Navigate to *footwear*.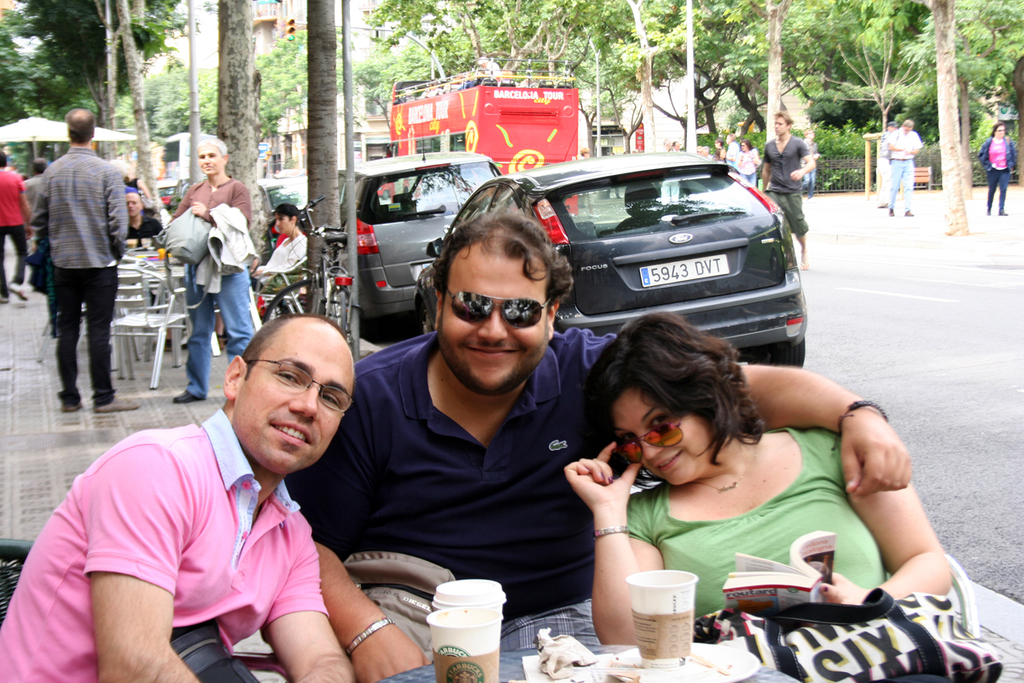
Navigation target: (904, 209, 916, 217).
